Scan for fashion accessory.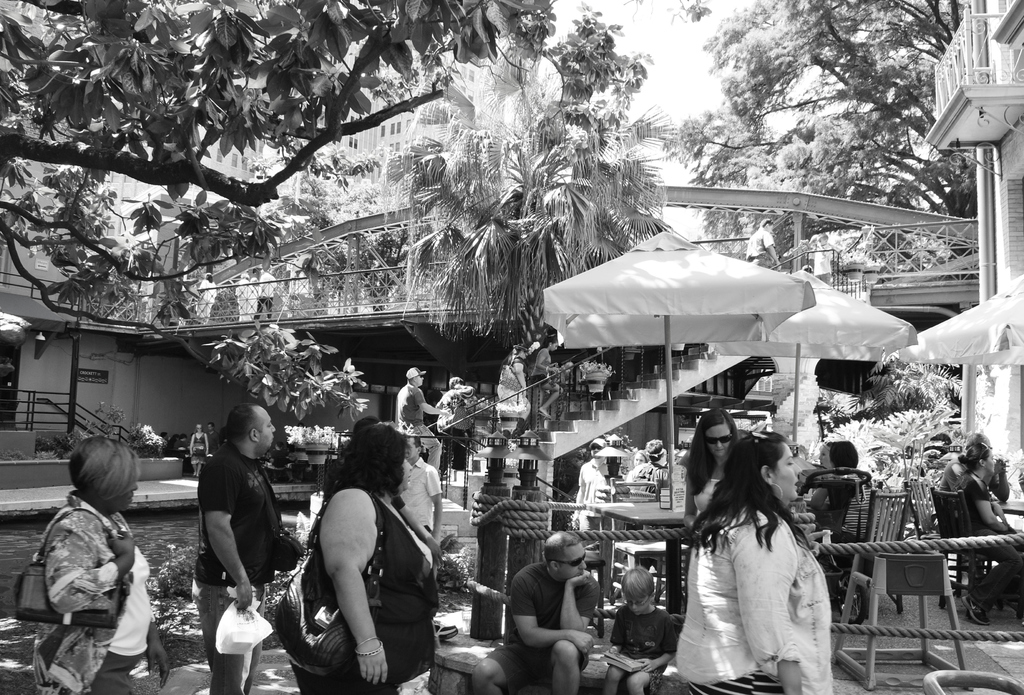
Scan result: (963,593,993,624).
